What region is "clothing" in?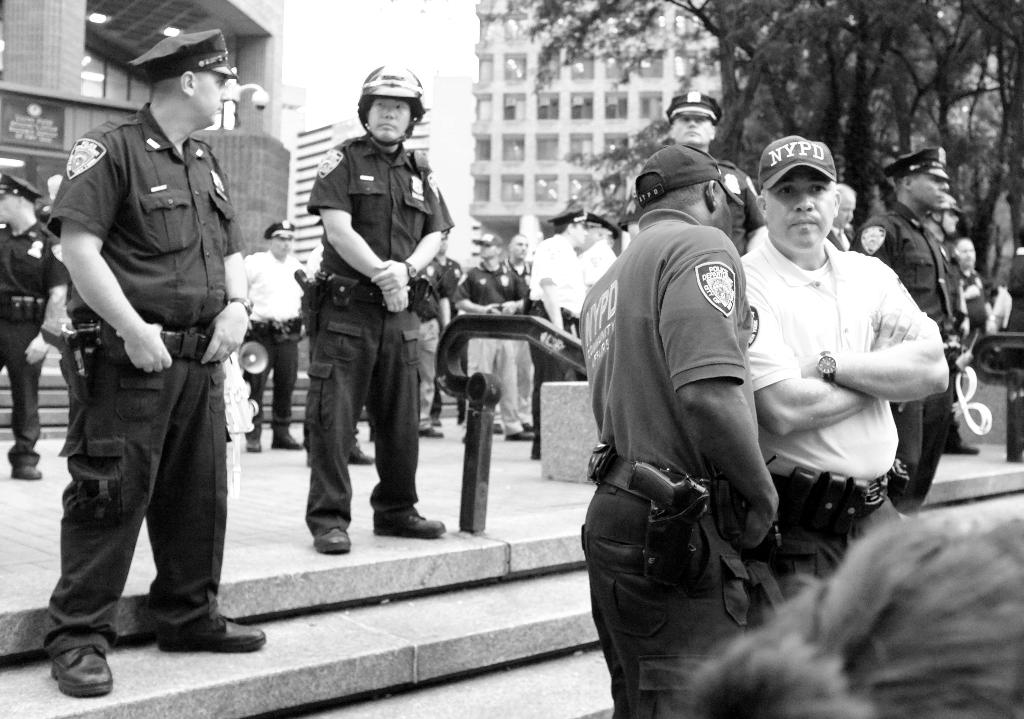
[849, 193, 959, 511].
